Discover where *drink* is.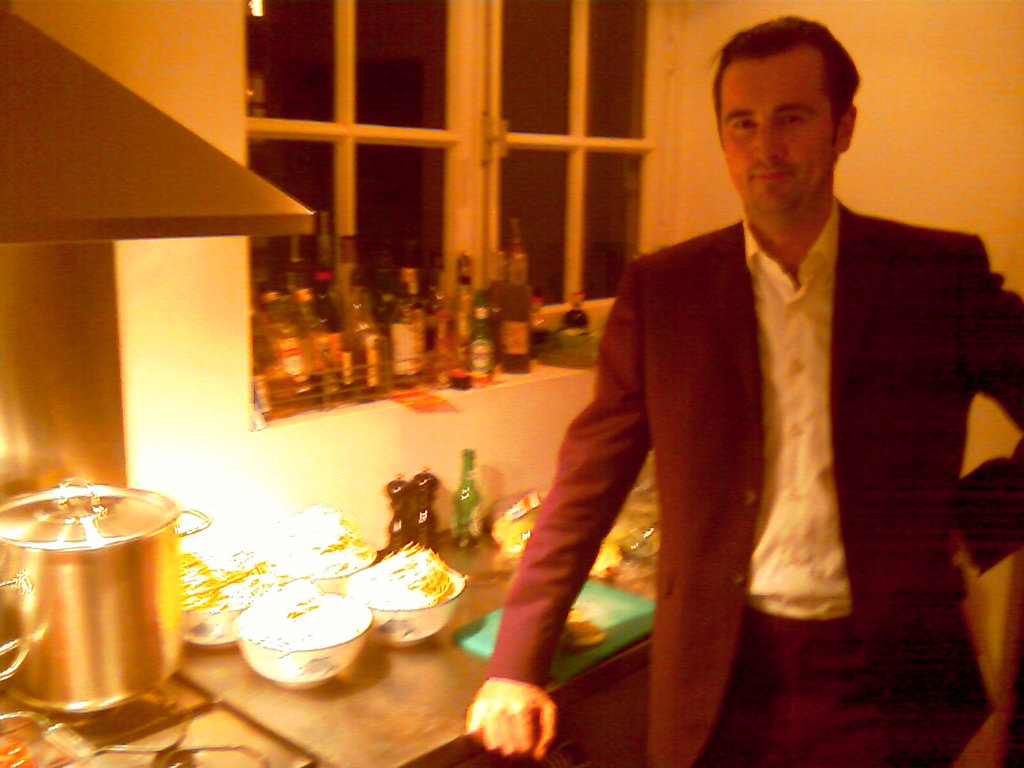
Discovered at box=[453, 452, 482, 543].
